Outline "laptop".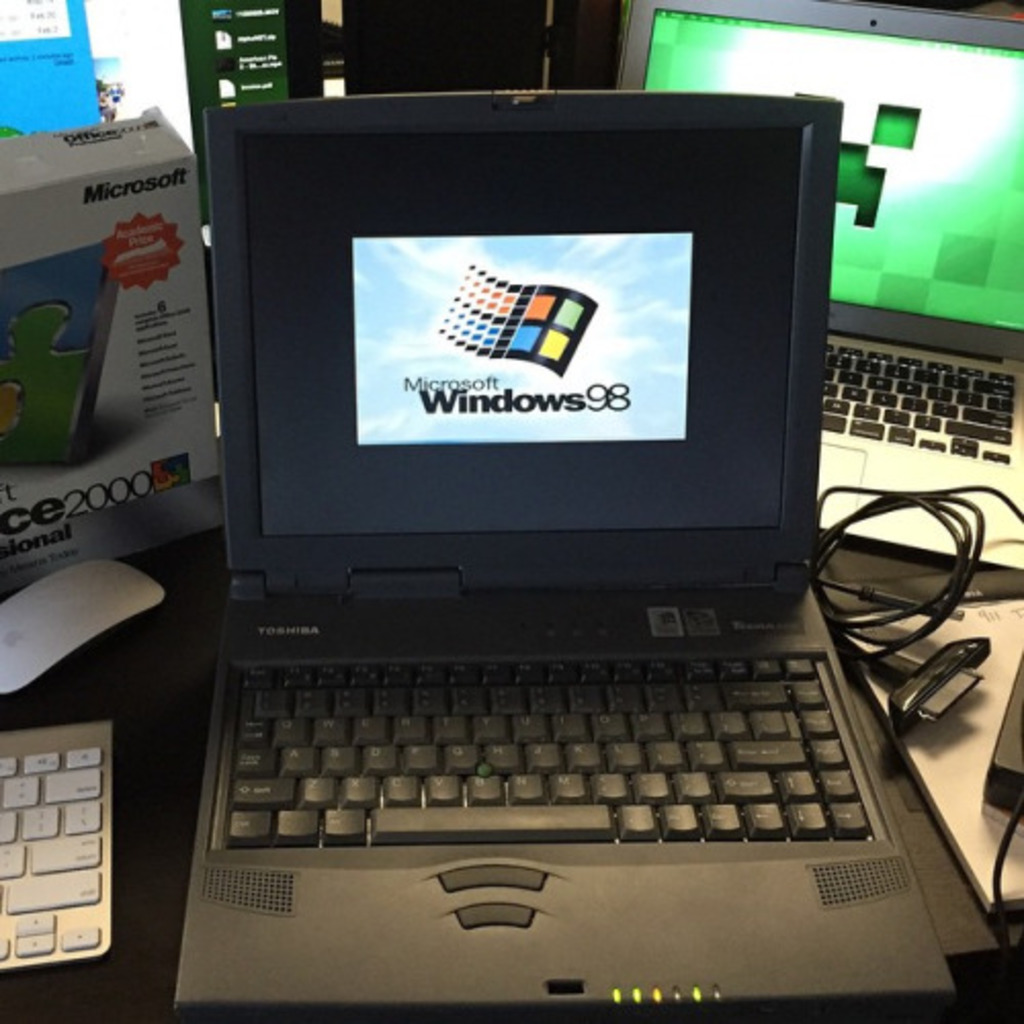
Outline: locate(145, 55, 983, 981).
